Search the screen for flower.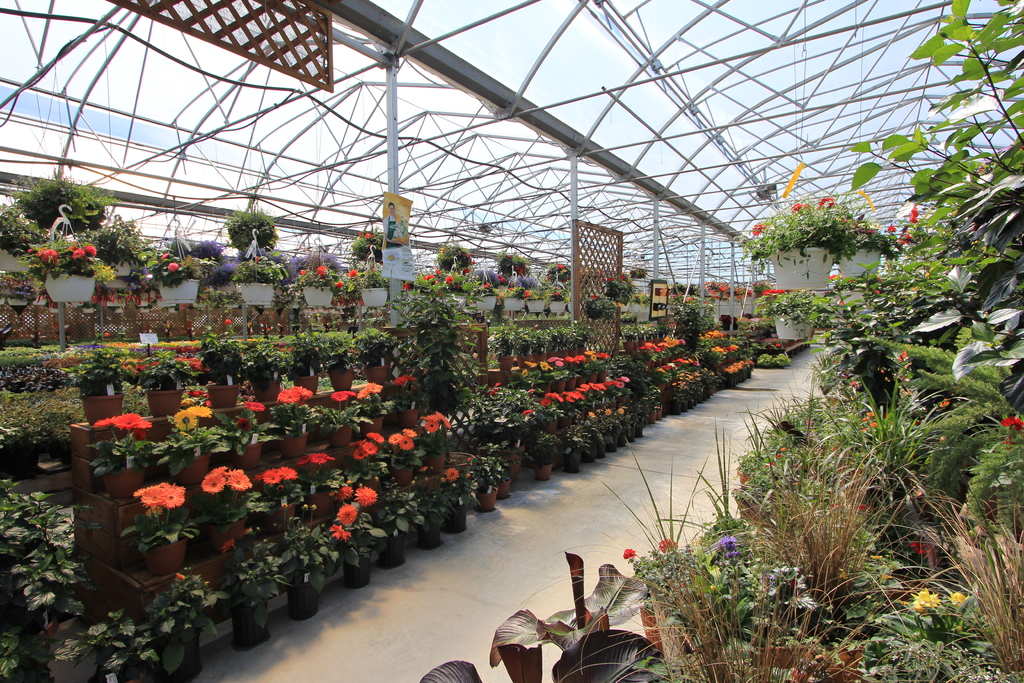
Found at (left=232, top=472, right=245, bottom=492).
